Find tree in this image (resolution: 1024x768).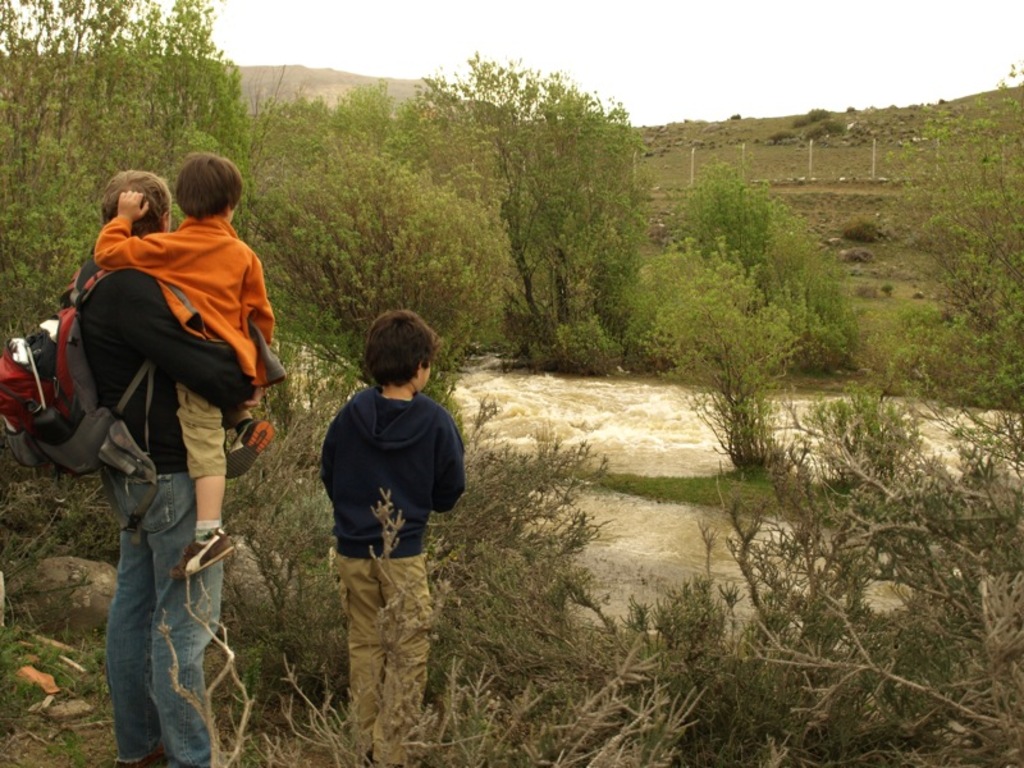
left=635, top=133, right=869, bottom=477.
